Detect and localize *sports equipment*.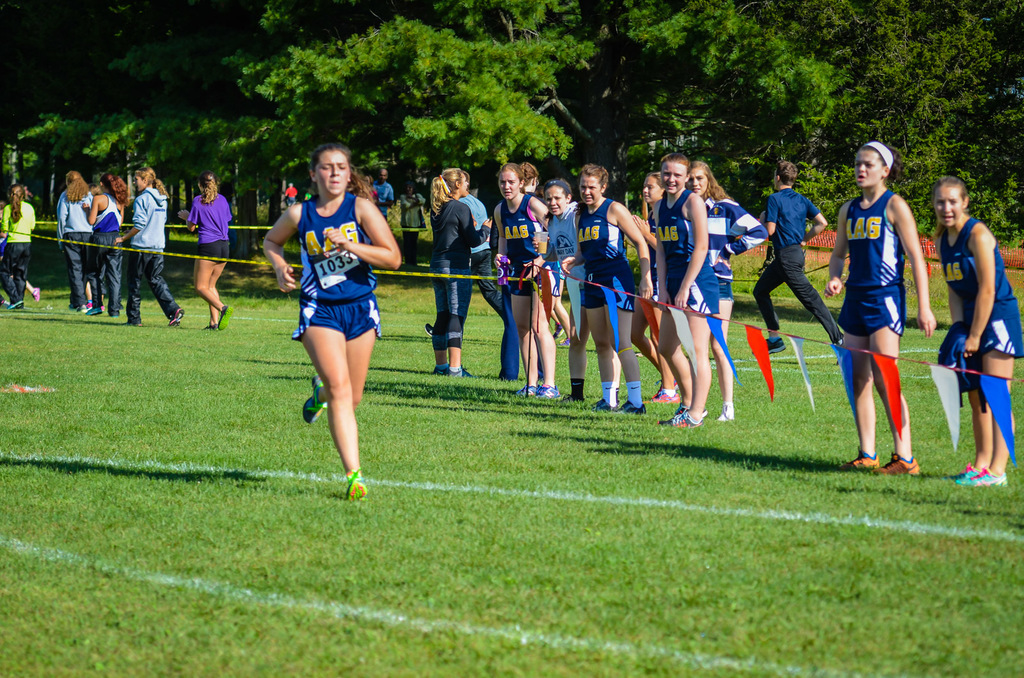
Localized at box(344, 470, 371, 502).
